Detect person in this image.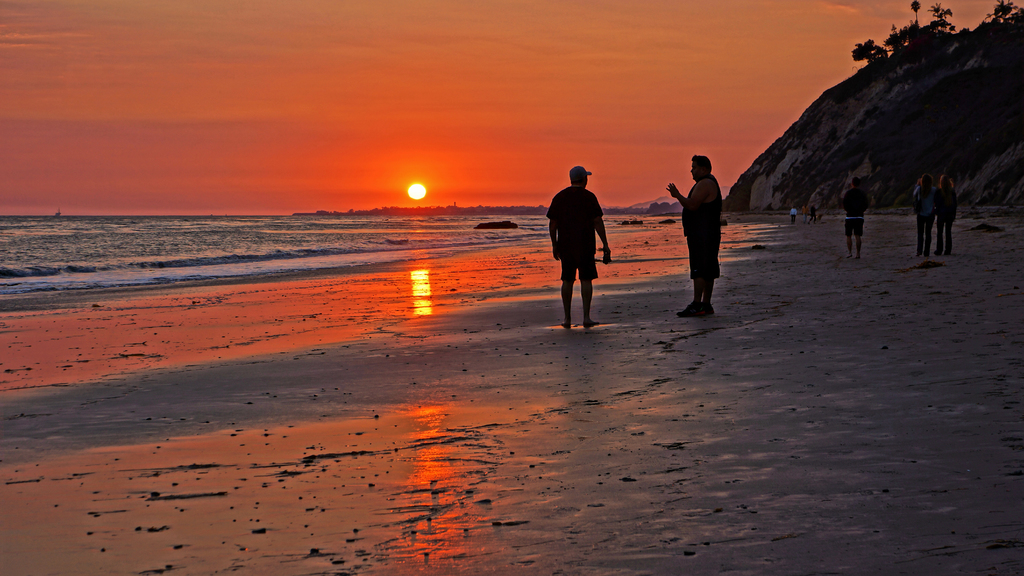
Detection: <bbox>908, 172, 934, 258</bbox>.
